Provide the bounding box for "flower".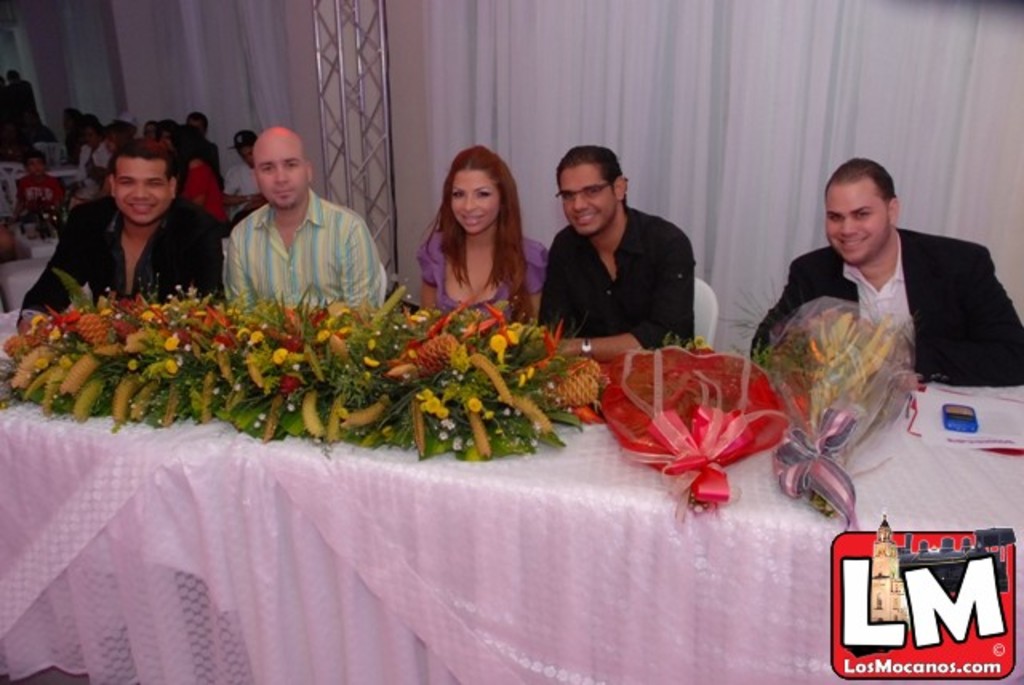
[741,299,914,463].
